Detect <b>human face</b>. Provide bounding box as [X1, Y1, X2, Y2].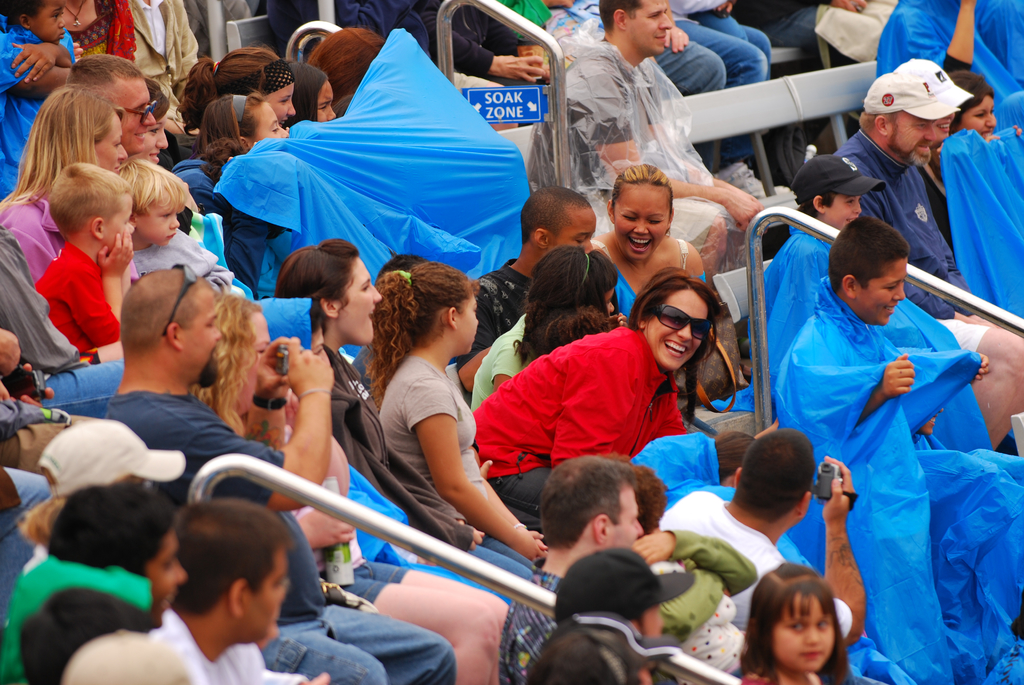
[826, 197, 859, 227].
